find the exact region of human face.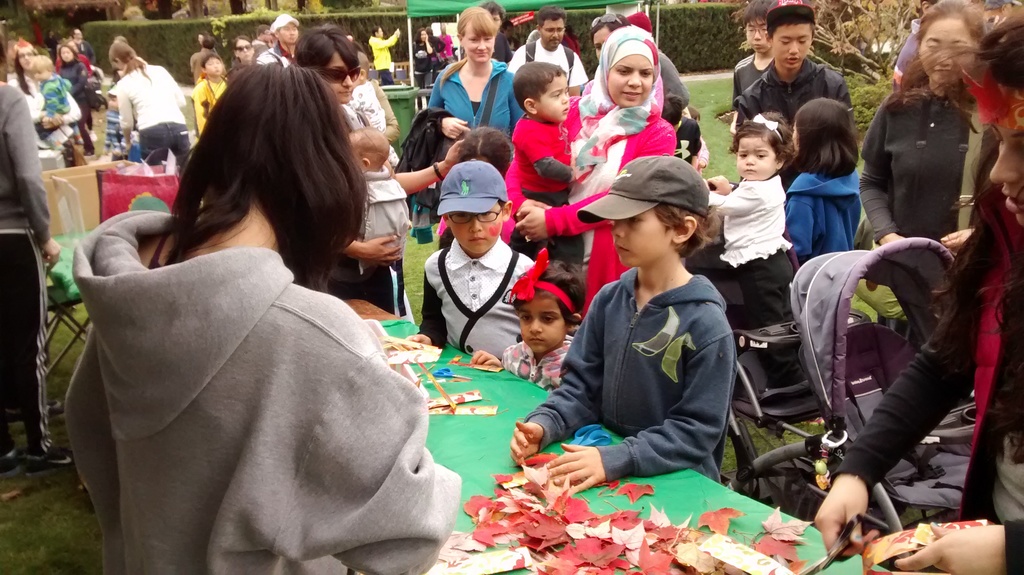
Exact region: [538, 79, 570, 122].
